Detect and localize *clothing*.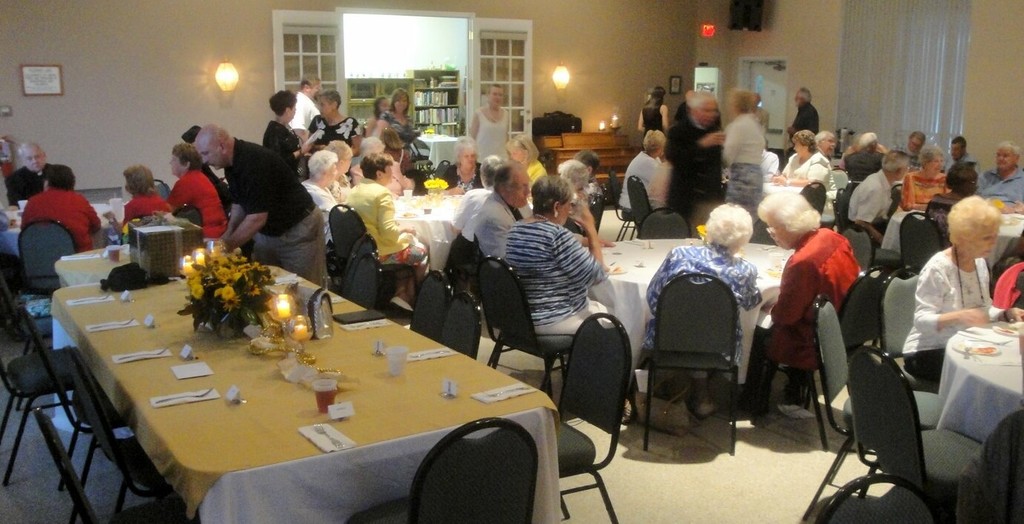
Localized at {"x1": 715, "y1": 118, "x2": 757, "y2": 229}.
